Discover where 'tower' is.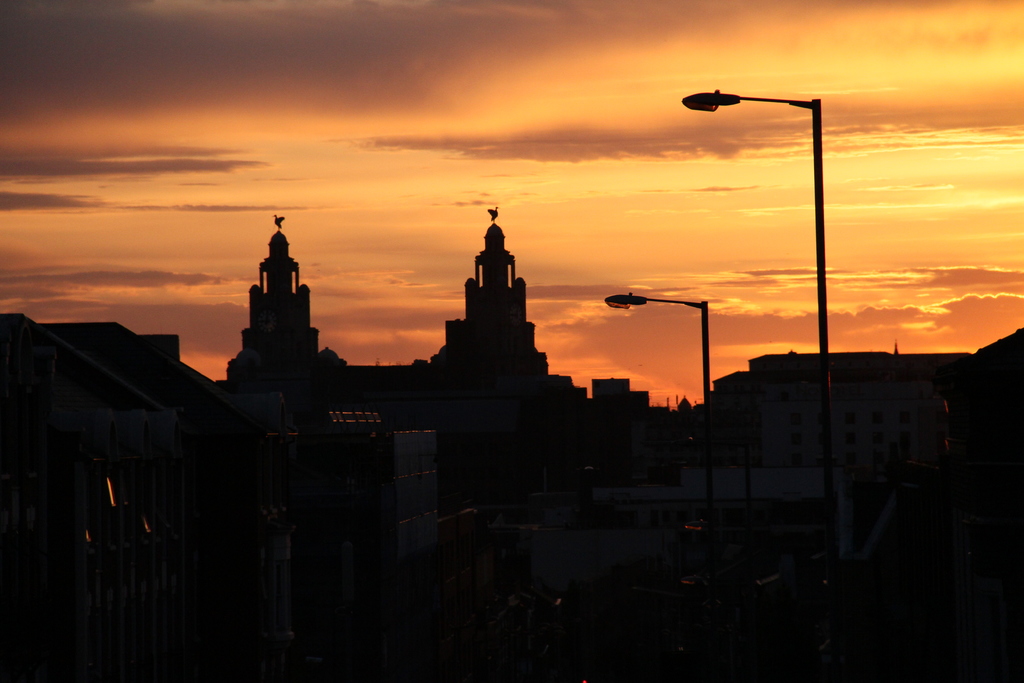
Discovered at <bbox>204, 208, 319, 387</bbox>.
